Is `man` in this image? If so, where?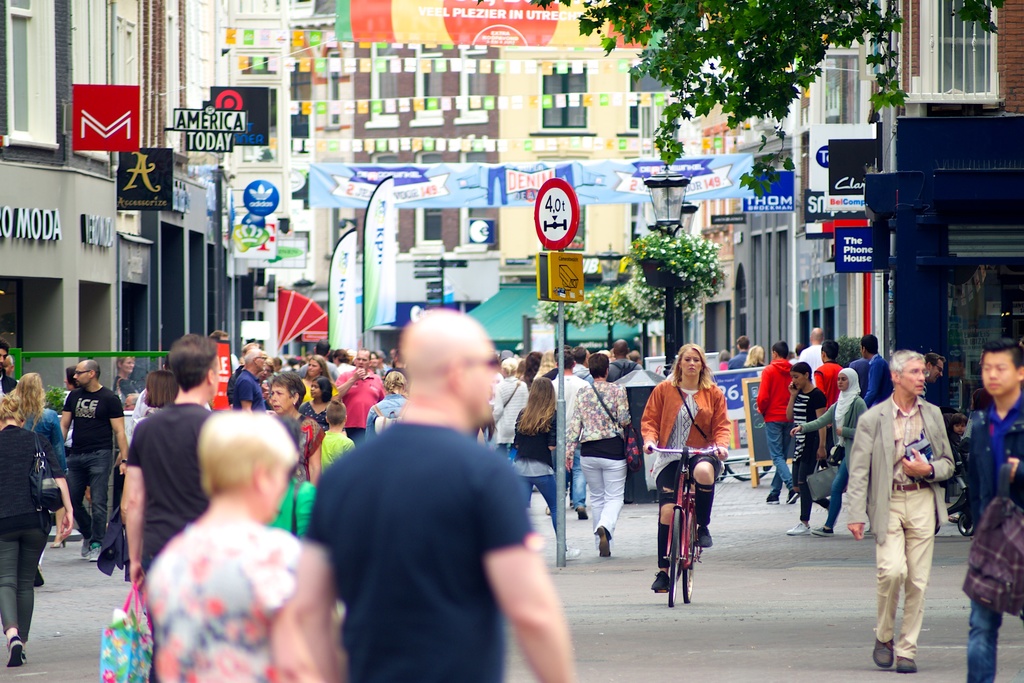
Yes, at [left=842, top=345, right=960, bottom=676].
